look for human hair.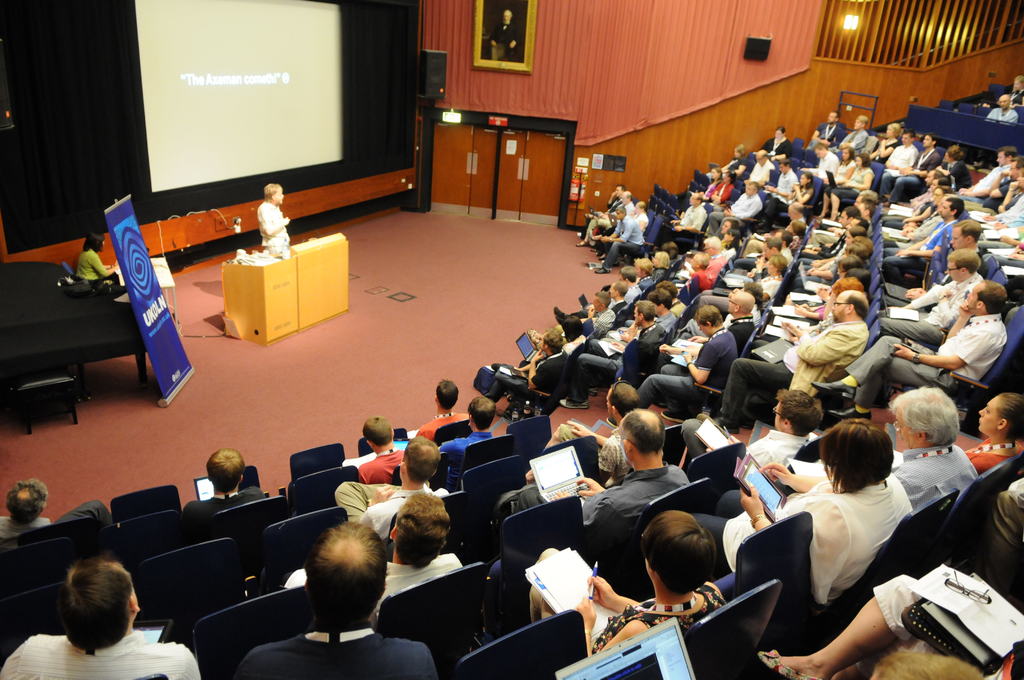
Found: detection(303, 521, 392, 629).
